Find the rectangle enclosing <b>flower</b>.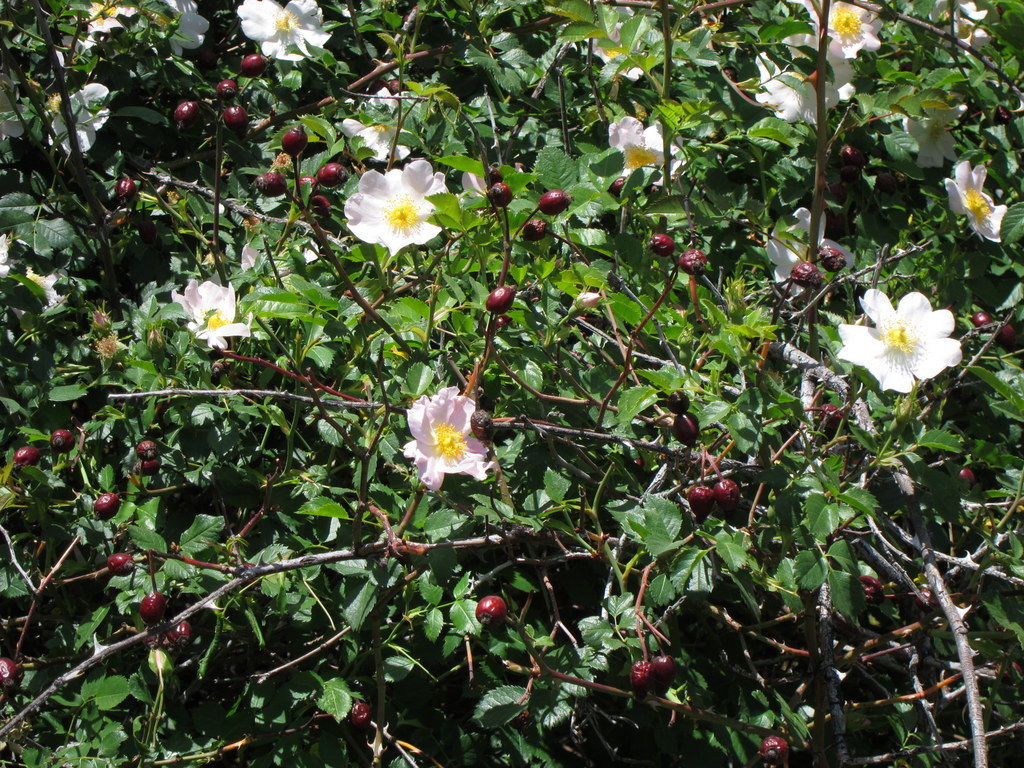
box(834, 287, 958, 397).
